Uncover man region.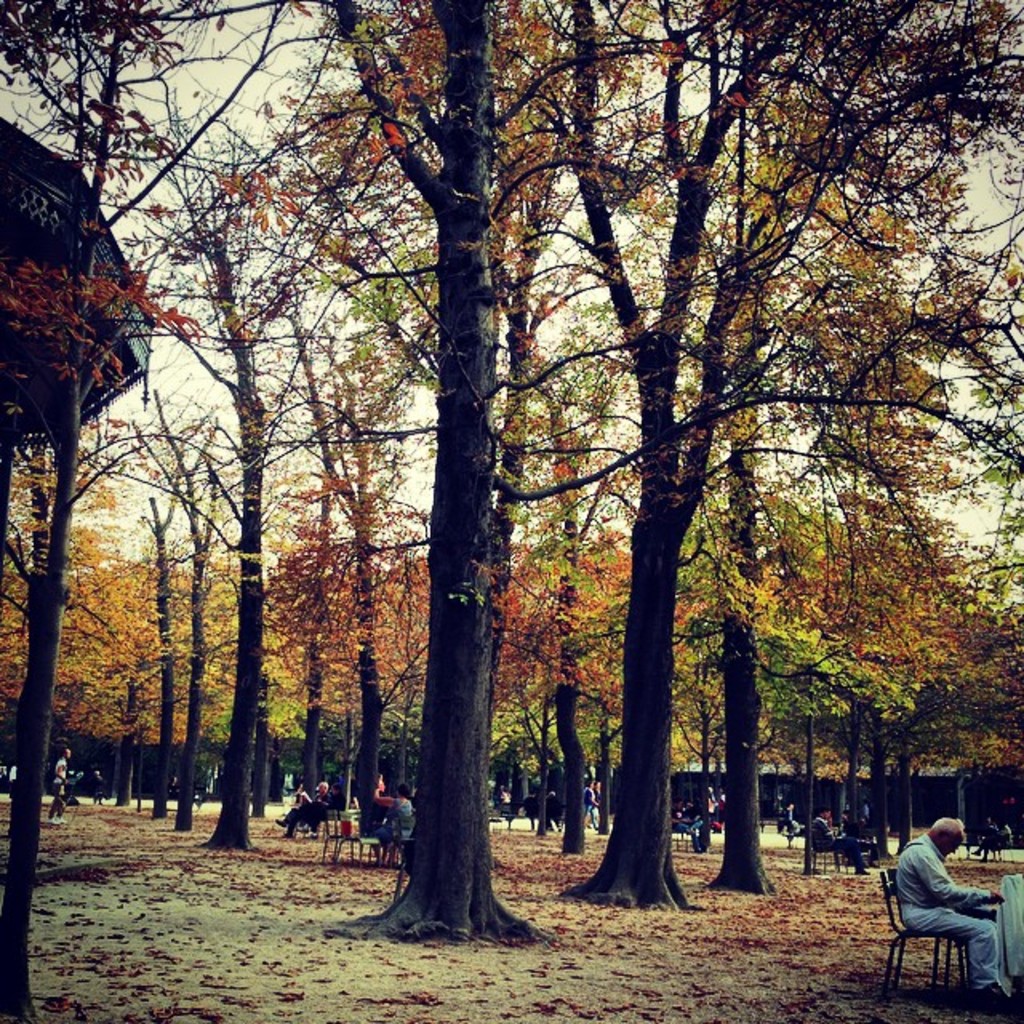
Uncovered: bbox=(899, 821, 1011, 1010).
